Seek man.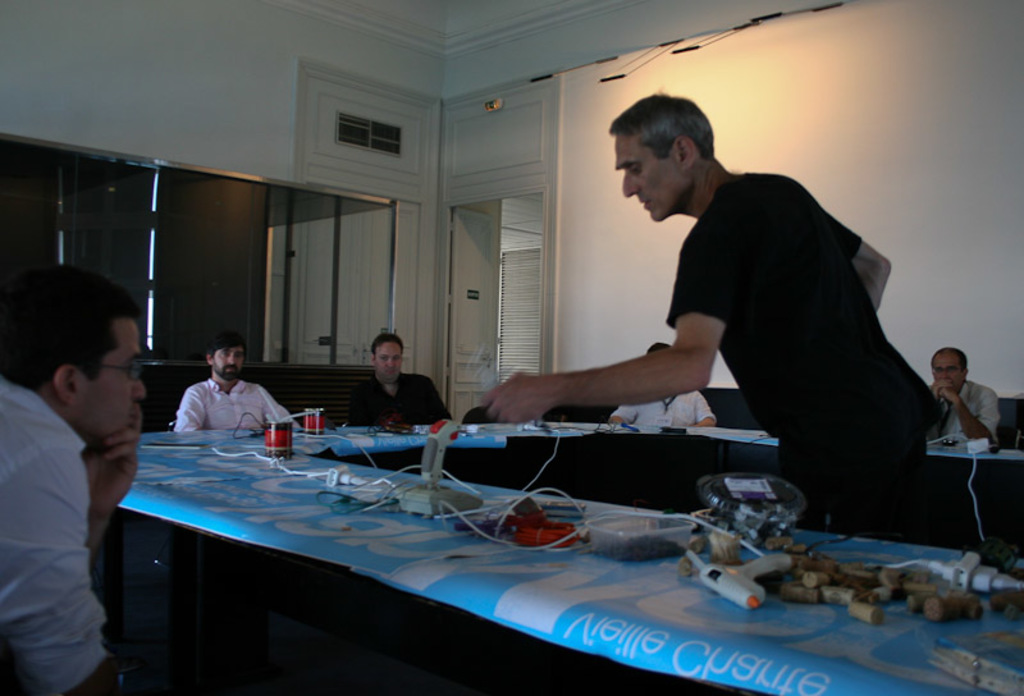
[x1=605, y1=339, x2=716, y2=427].
